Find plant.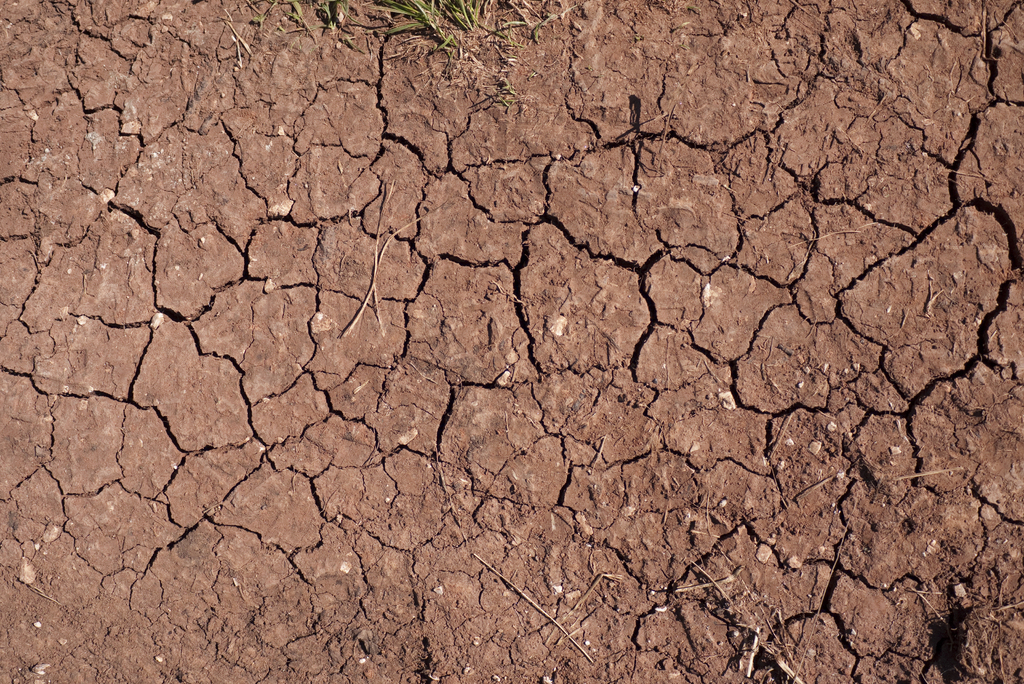
497:17:557:47.
